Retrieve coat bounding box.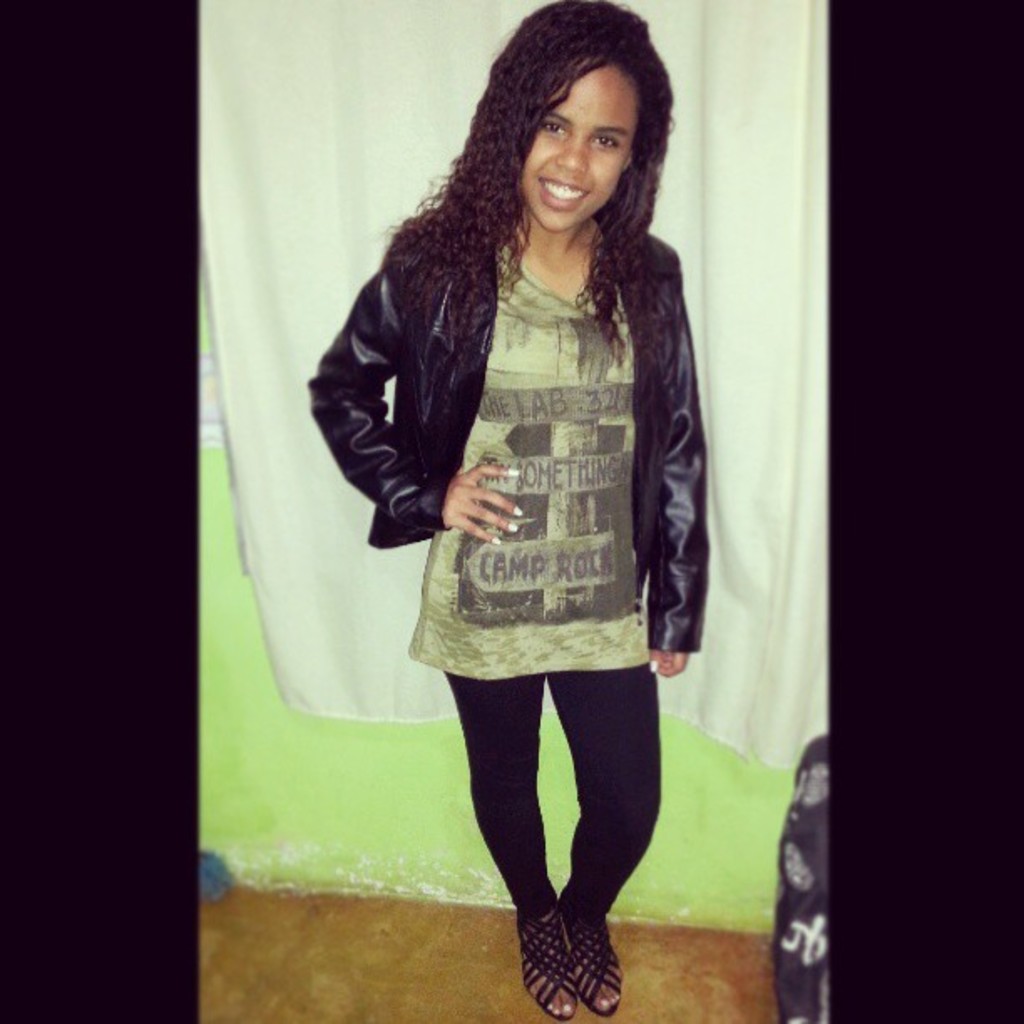
Bounding box: x1=383 y1=159 x2=709 y2=676.
